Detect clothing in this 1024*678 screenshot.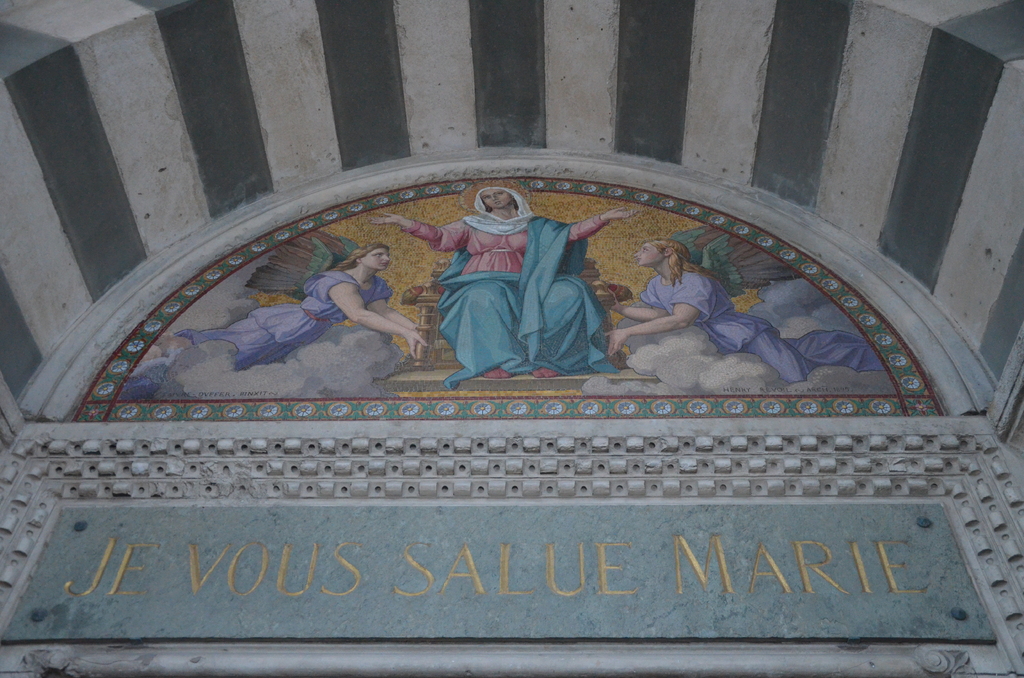
Detection: [173,271,394,373].
